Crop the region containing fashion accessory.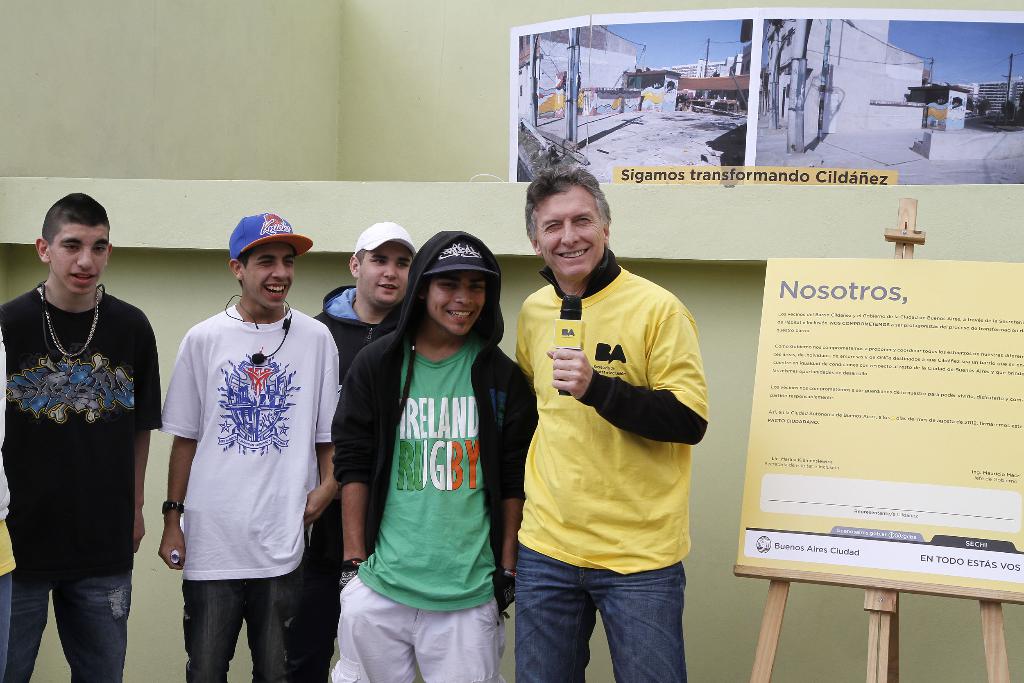
Crop region: {"left": 422, "top": 234, "right": 500, "bottom": 277}.
